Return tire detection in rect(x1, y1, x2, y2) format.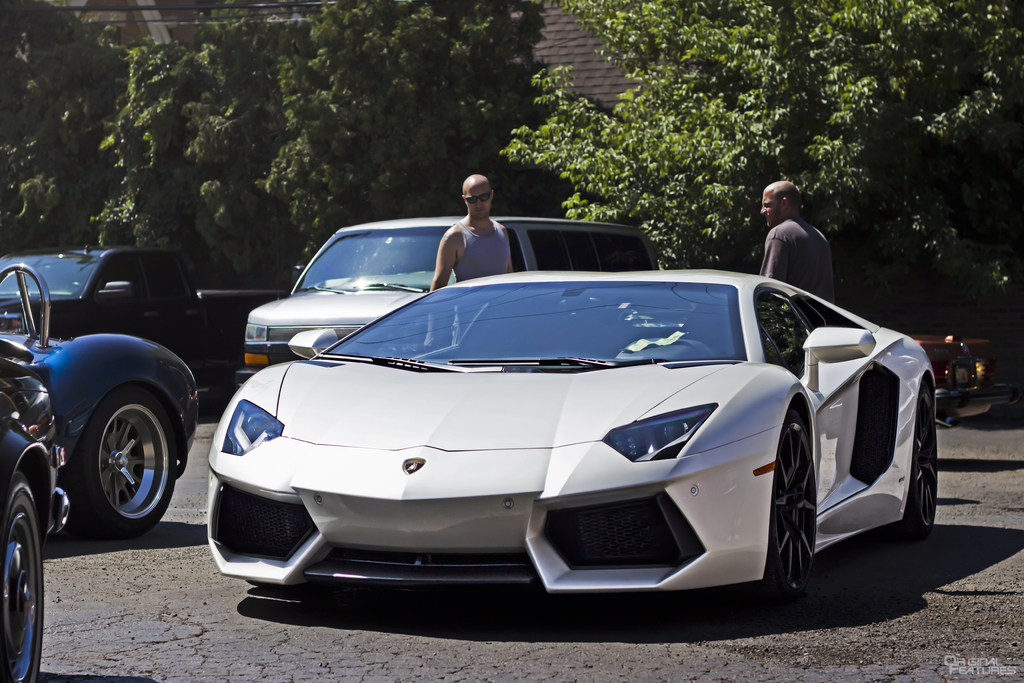
rect(0, 467, 42, 682).
